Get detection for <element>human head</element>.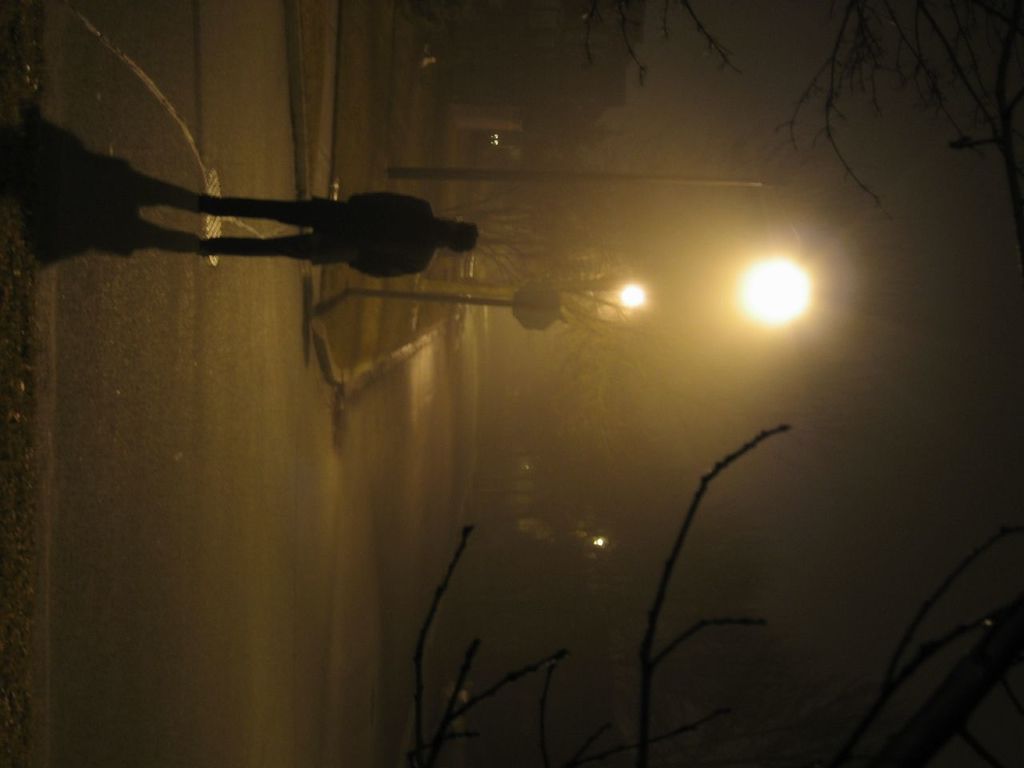
Detection: region(438, 219, 479, 249).
